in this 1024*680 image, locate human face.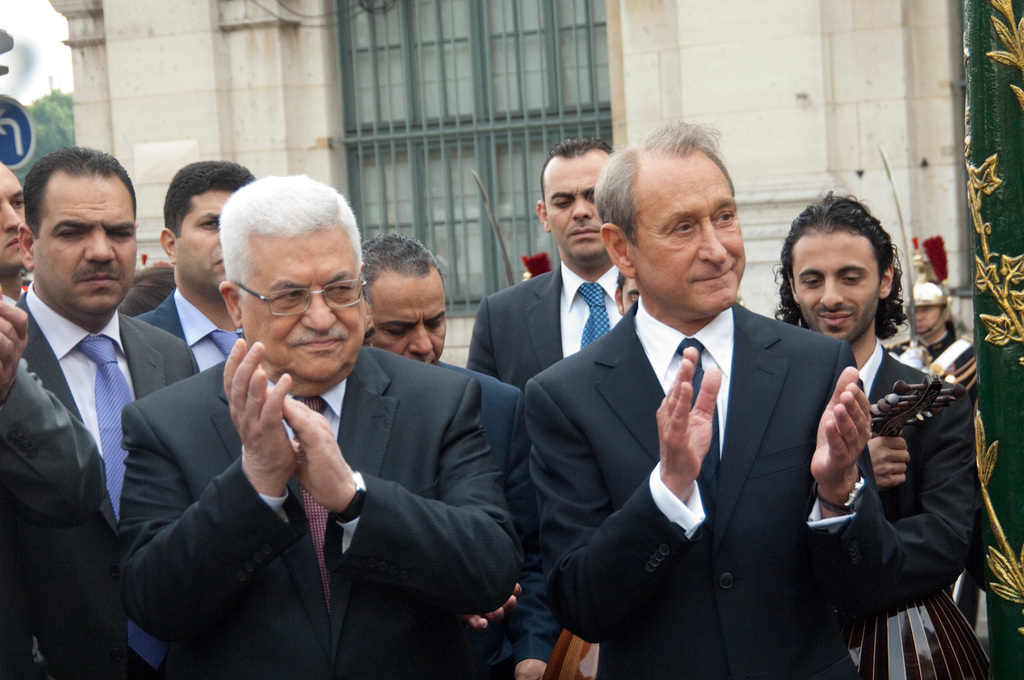
Bounding box: [x1=373, y1=273, x2=449, y2=366].
